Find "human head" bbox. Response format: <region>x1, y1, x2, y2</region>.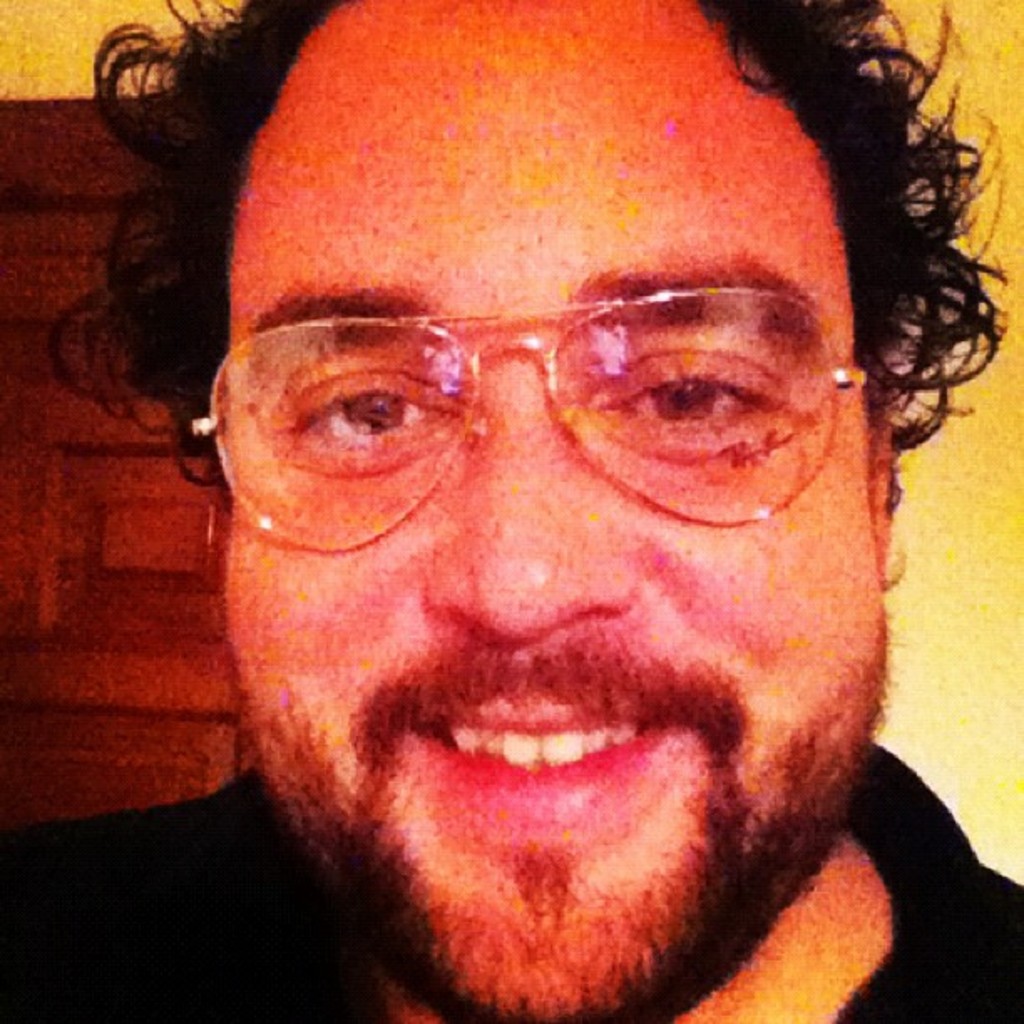
<region>202, 0, 999, 1019</region>.
